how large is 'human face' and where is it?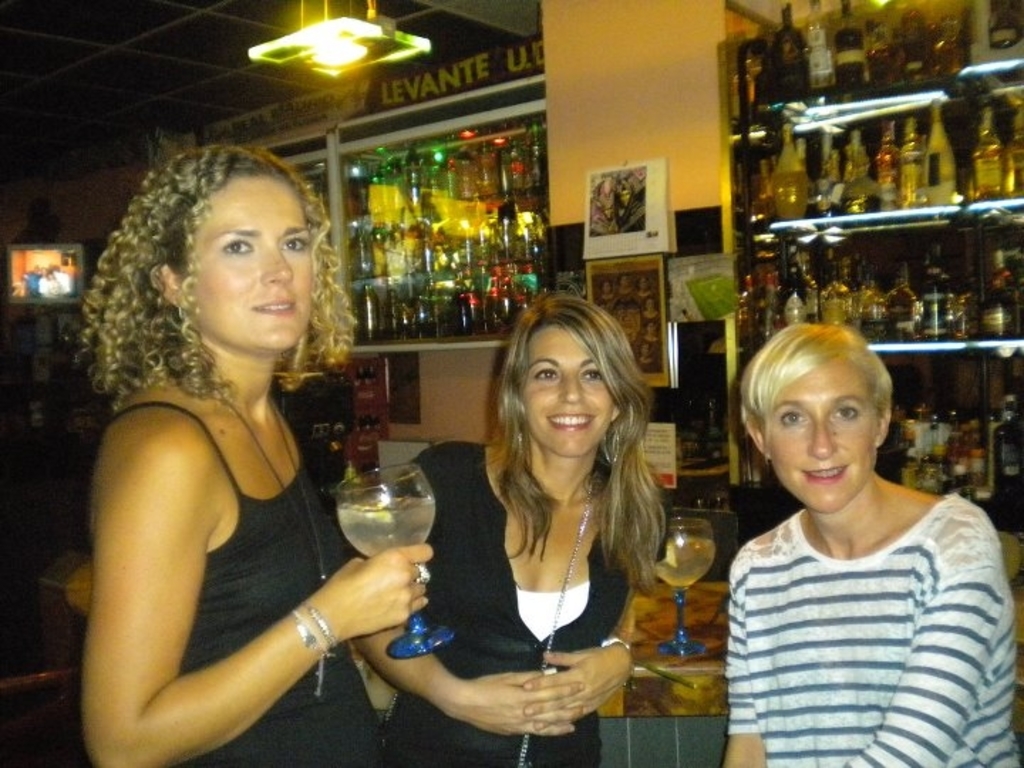
Bounding box: (x1=519, y1=320, x2=616, y2=458).
